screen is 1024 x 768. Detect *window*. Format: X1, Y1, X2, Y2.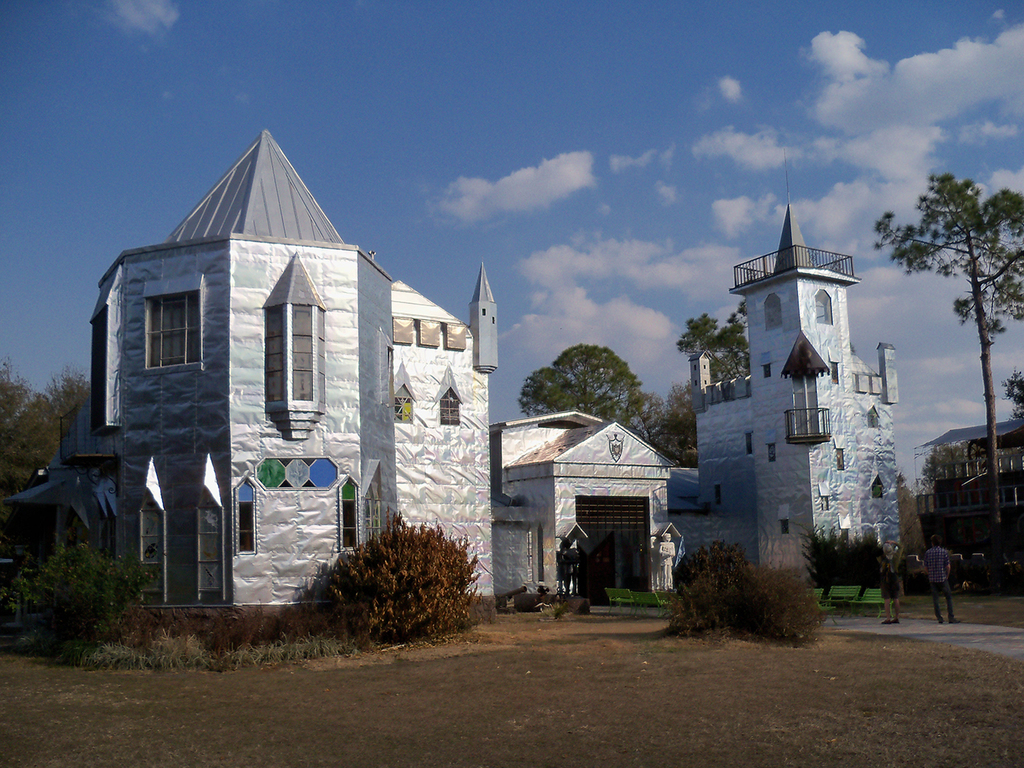
765, 443, 777, 462.
